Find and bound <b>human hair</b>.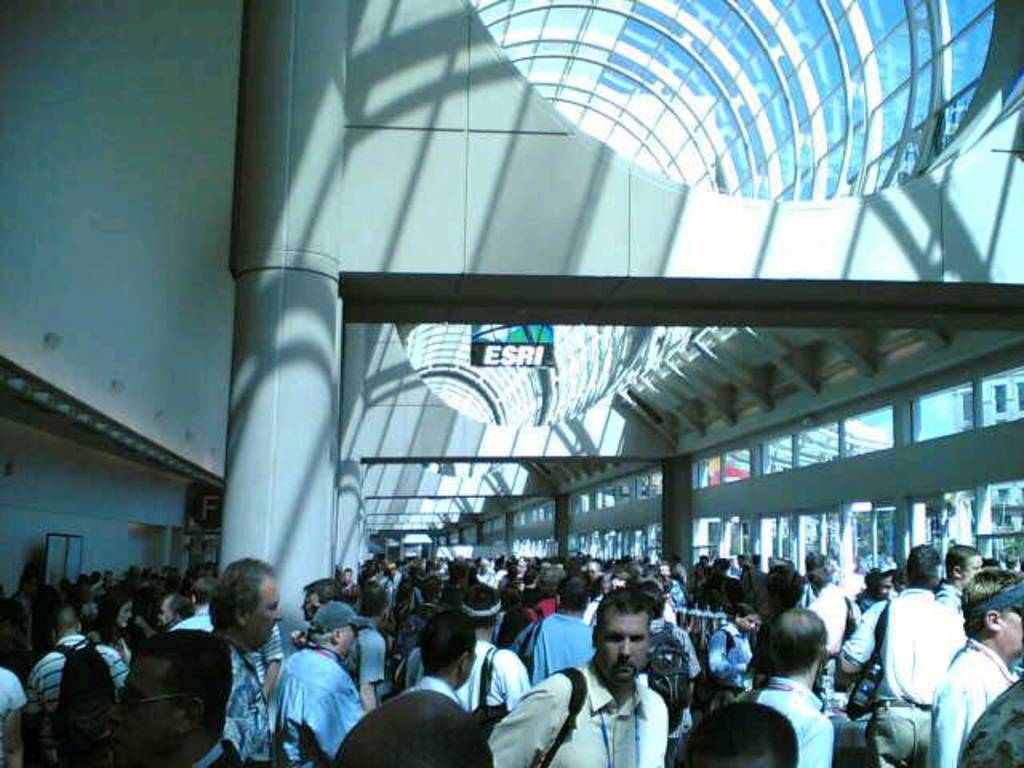
Bound: x1=902 y1=546 x2=939 y2=589.
